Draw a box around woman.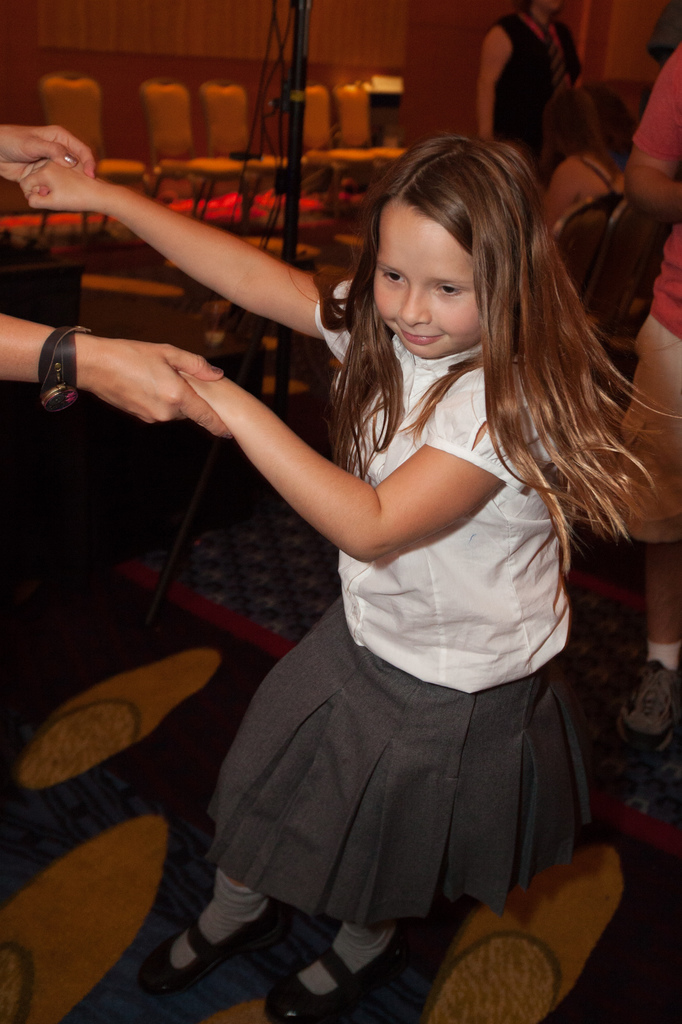
bbox(478, 1, 589, 156).
